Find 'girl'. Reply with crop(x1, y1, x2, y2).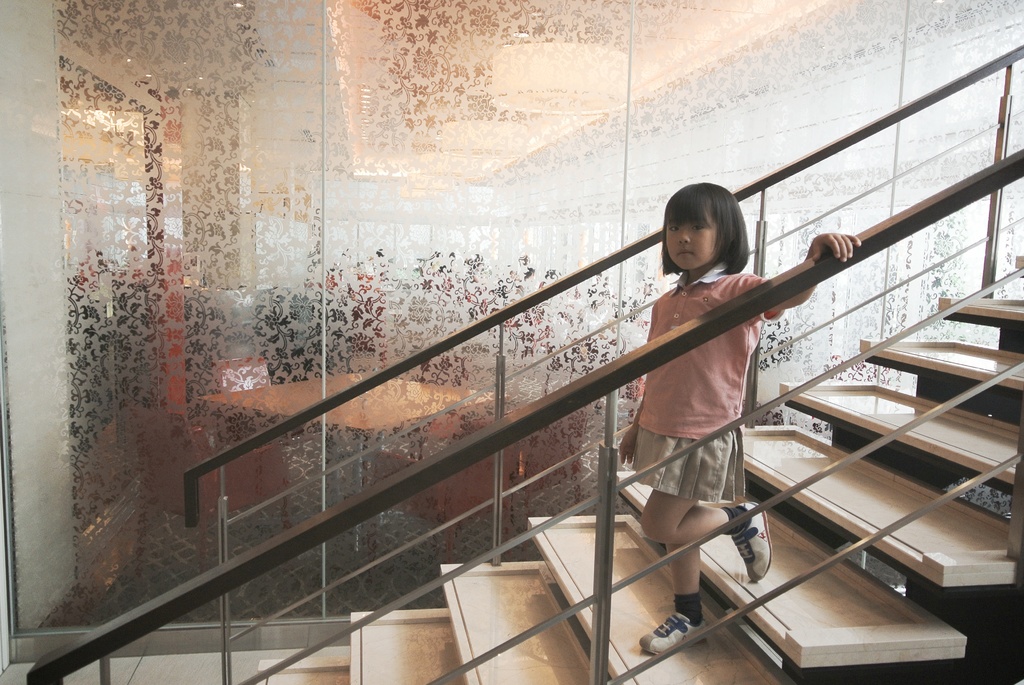
crop(620, 180, 858, 651).
